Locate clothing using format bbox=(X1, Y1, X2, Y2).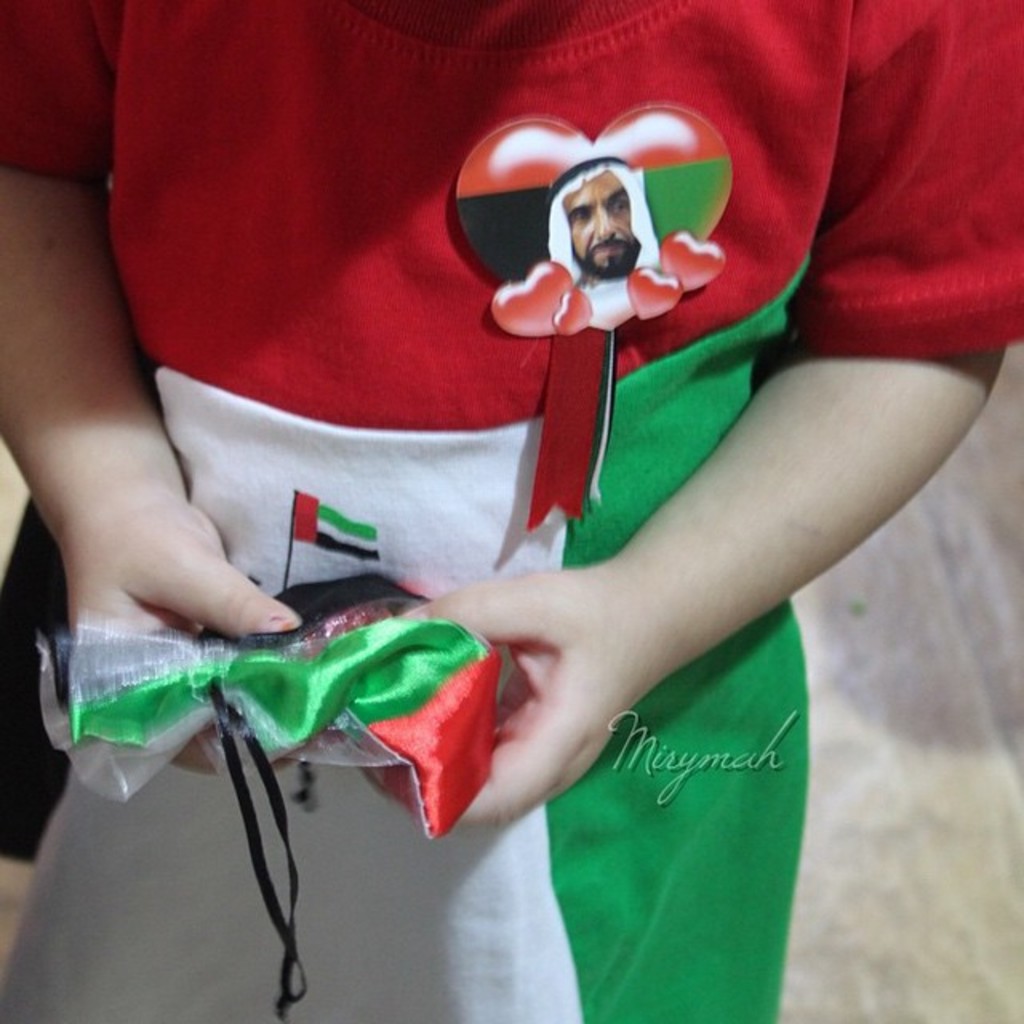
bbox=(0, 0, 1022, 1022).
